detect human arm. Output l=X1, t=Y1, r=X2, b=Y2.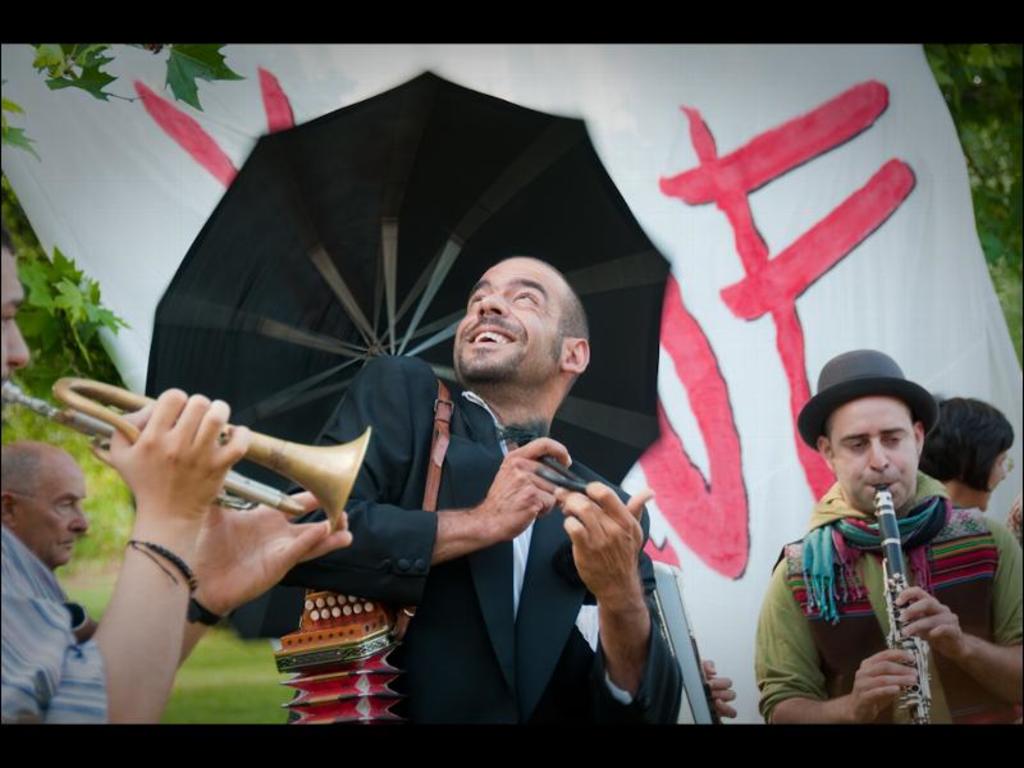
l=180, t=471, r=356, b=673.
